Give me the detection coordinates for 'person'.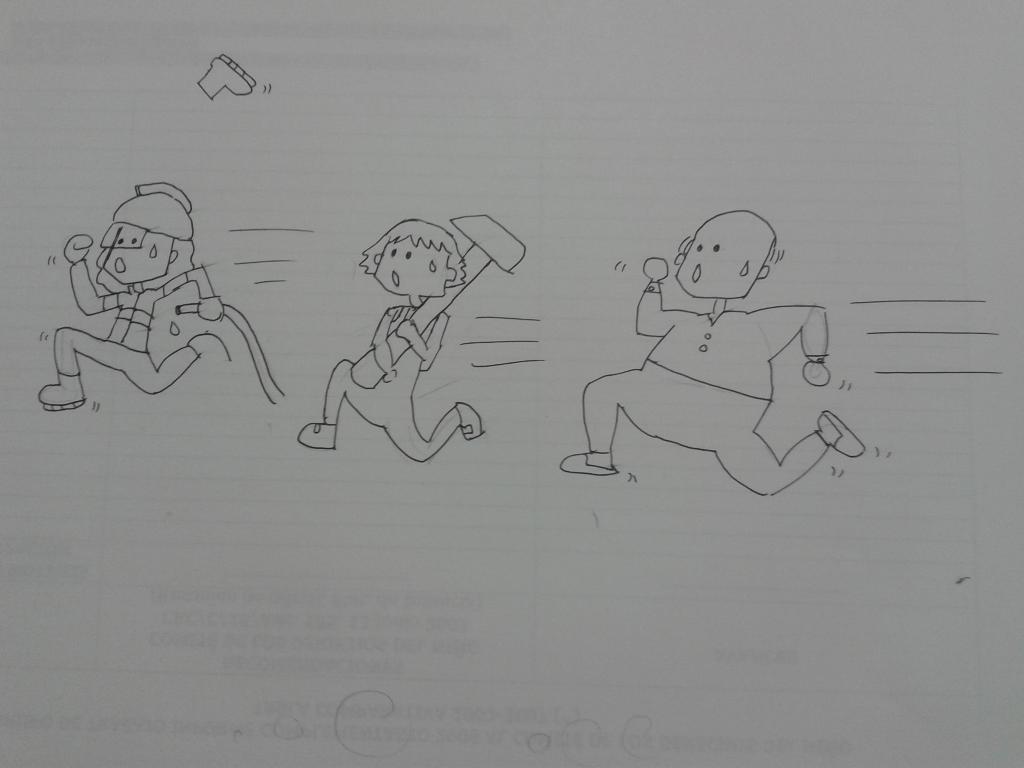
Rect(303, 217, 484, 452).
